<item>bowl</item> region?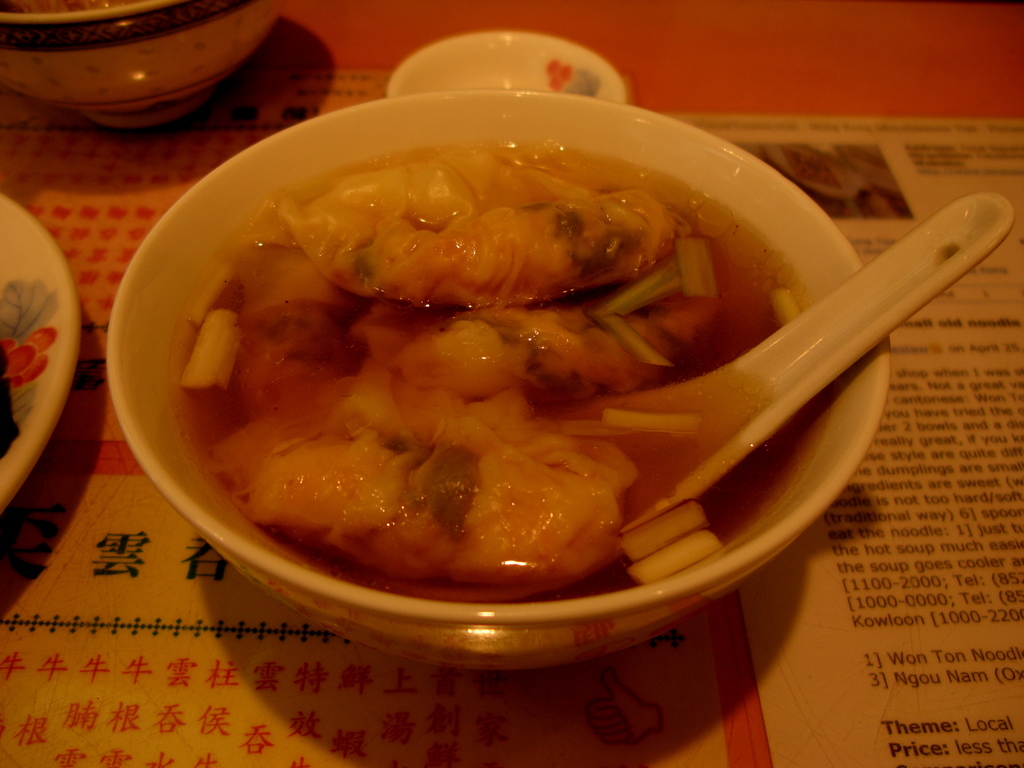
<box>74,46,936,684</box>
